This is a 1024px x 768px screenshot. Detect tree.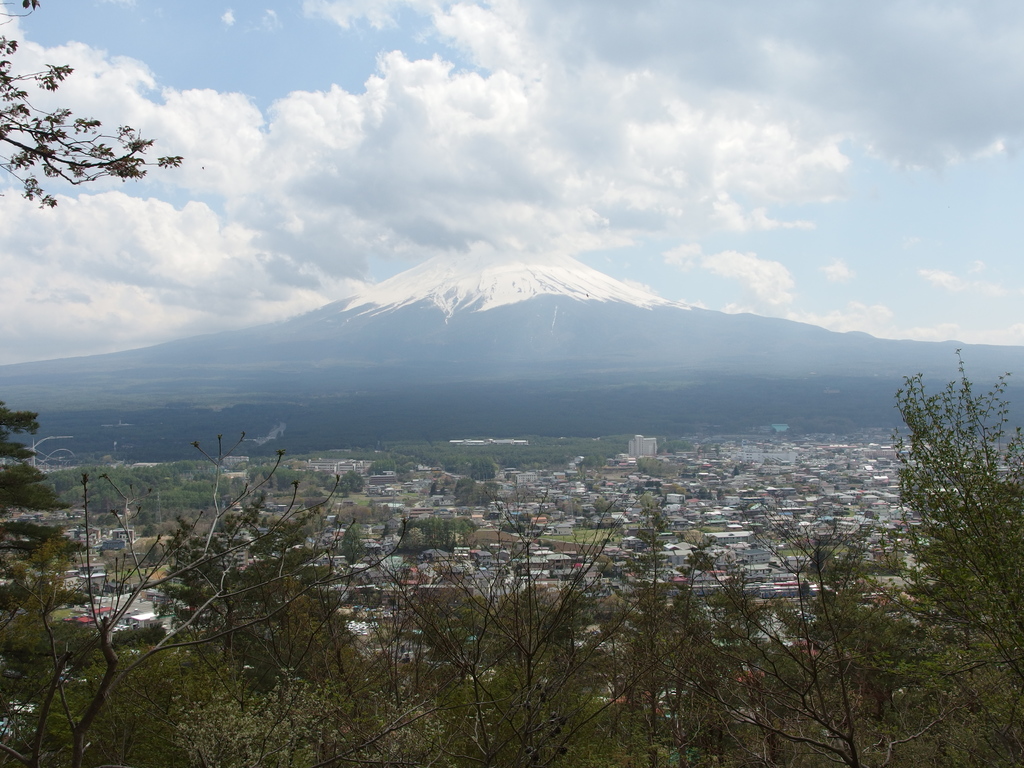
<region>610, 499, 920, 765</region>.
